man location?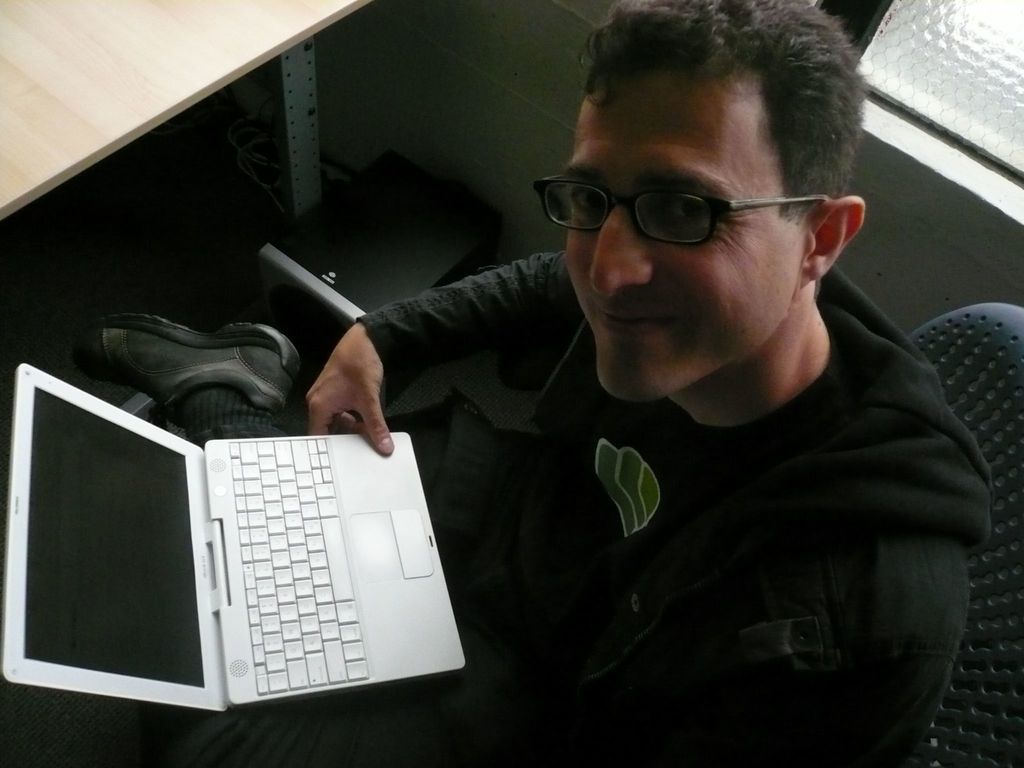
[150,77,900,723]
